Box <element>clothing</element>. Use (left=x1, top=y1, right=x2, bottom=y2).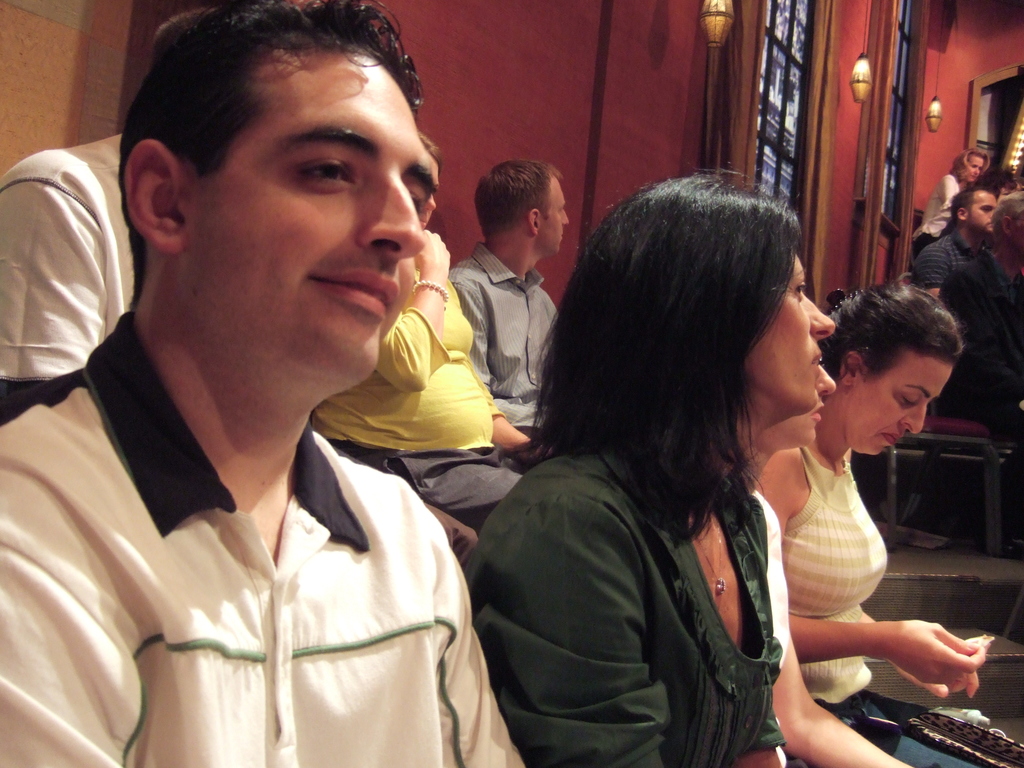
(left=908, top=169, right=961, bottom=260).
